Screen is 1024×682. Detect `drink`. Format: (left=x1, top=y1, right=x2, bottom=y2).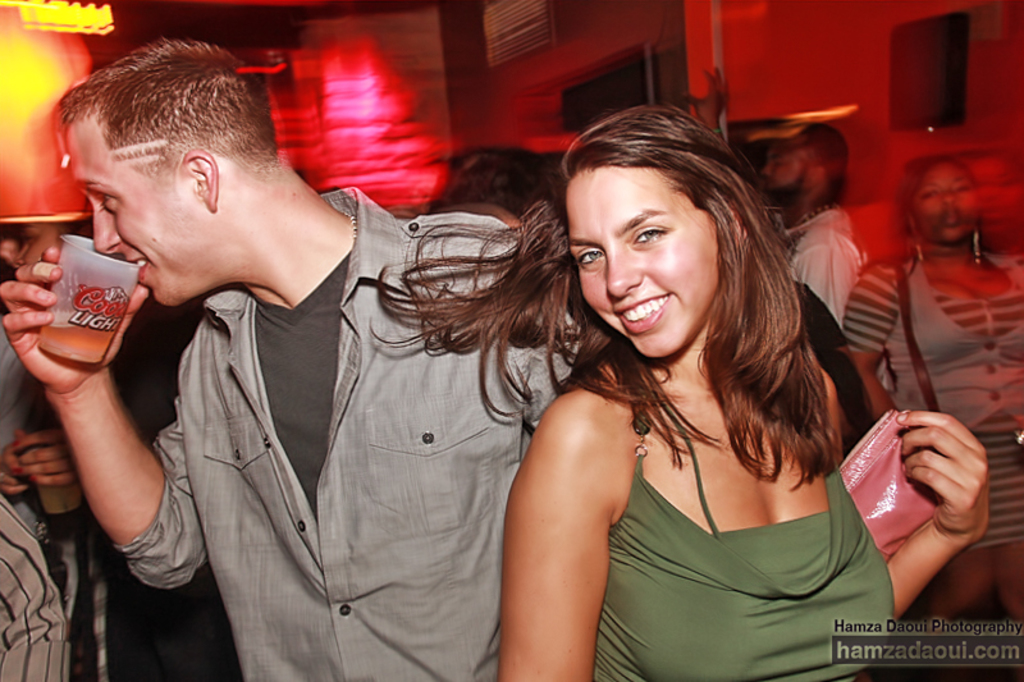
(left=37, top=486, right=82, bottom=513).
